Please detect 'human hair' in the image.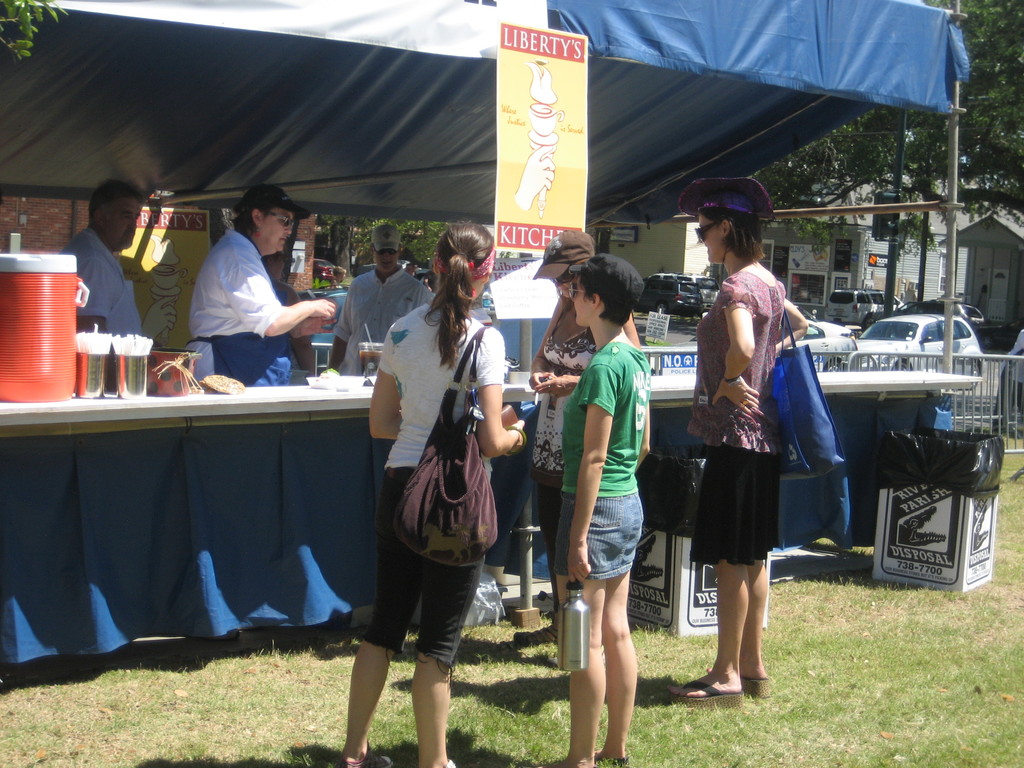
(left=233, top=204, right=279, bottom=236).
